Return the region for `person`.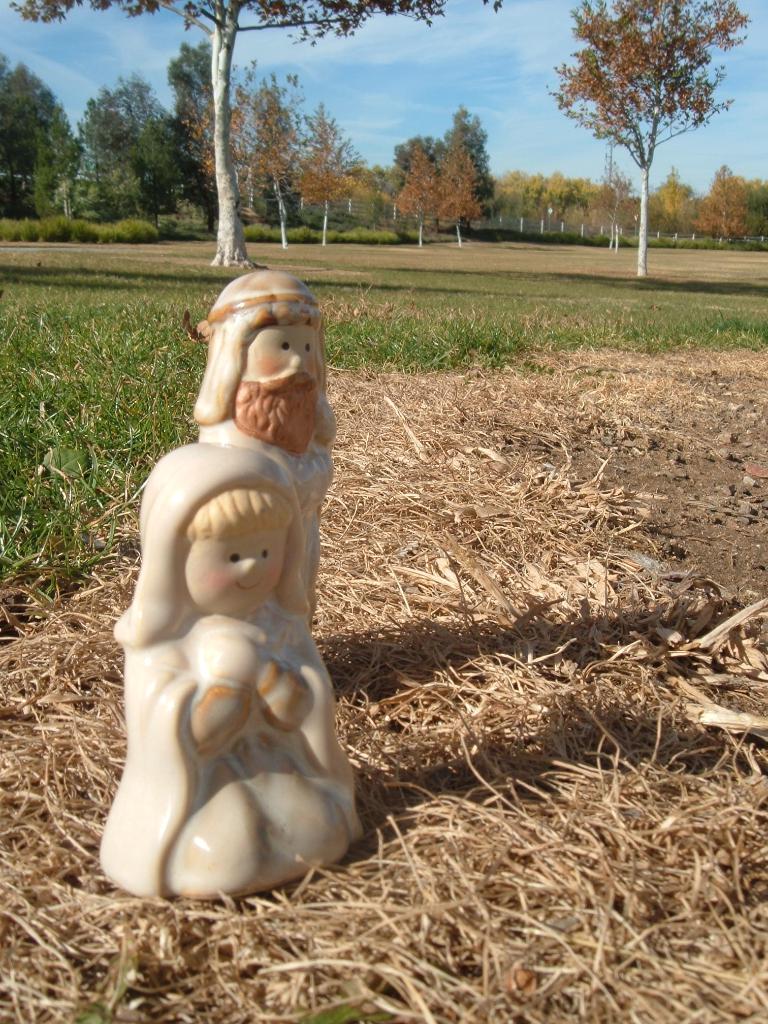
region(88, 438, 362, 899).
